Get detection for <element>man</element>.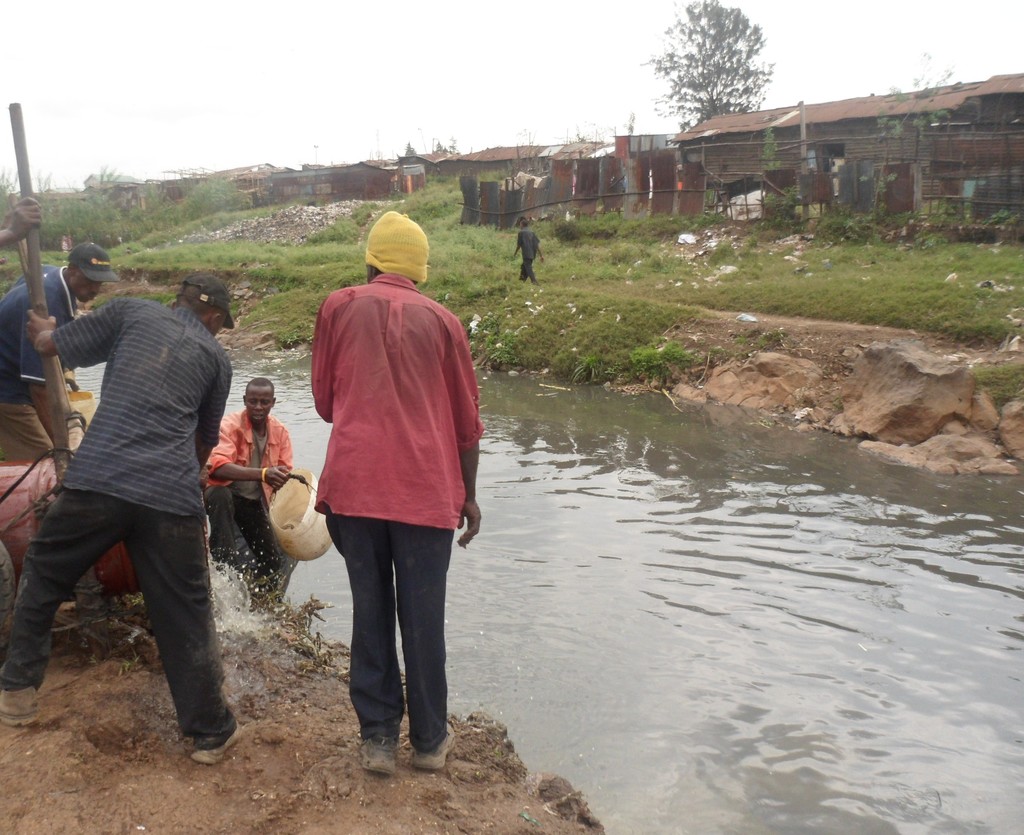
Detection: crop(0, 264, 241, 768).
